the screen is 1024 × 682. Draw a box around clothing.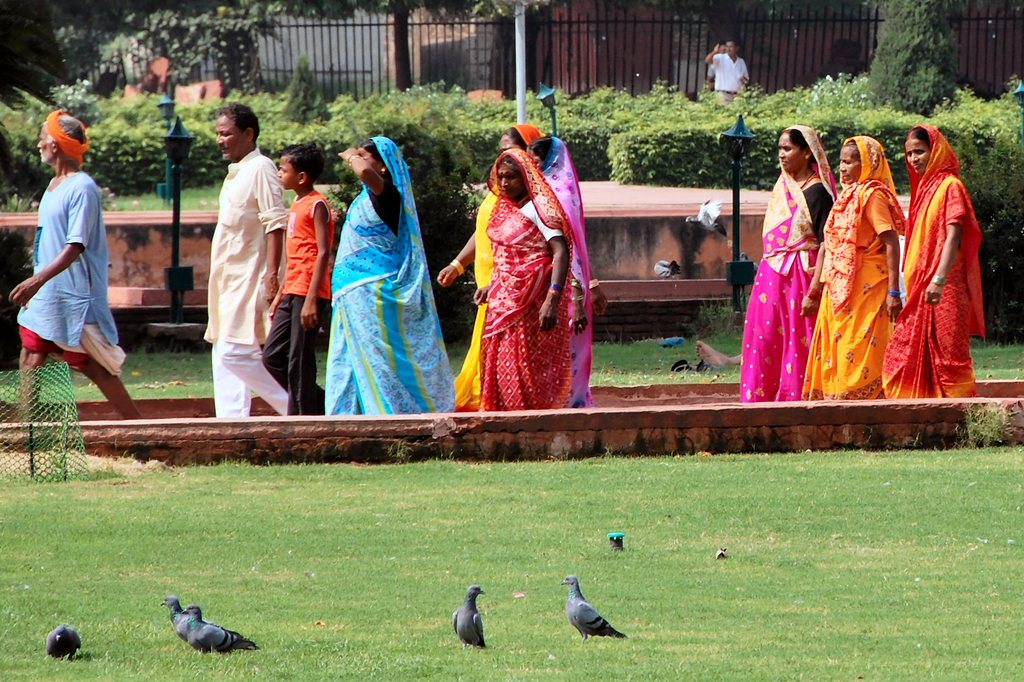
801,131,908,402.
